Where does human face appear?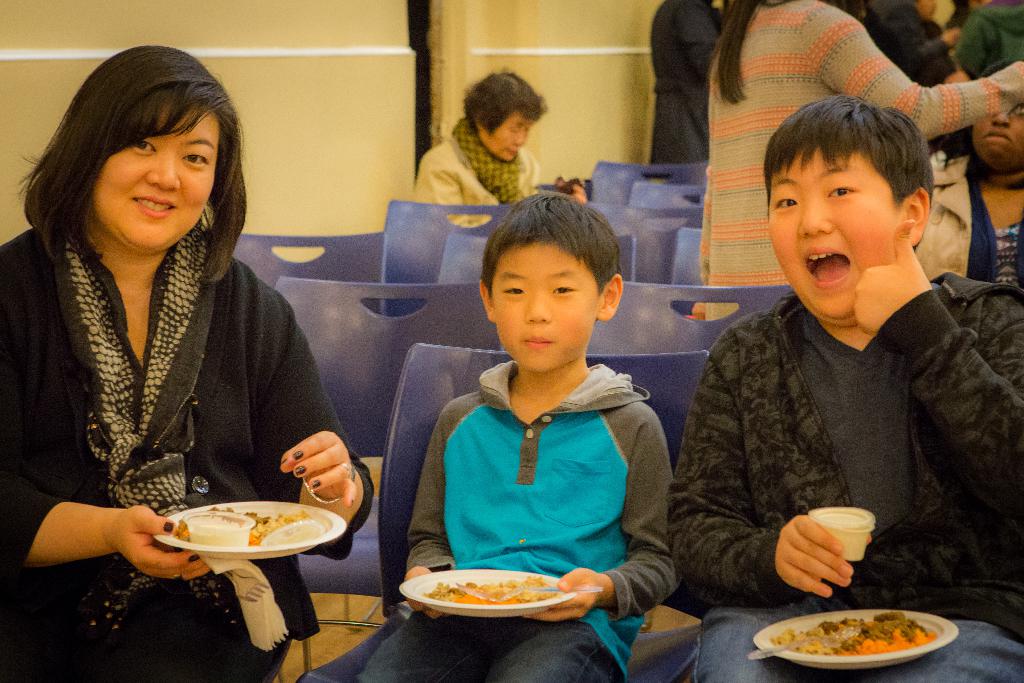
Appears at (492, 241, 600, 372).
